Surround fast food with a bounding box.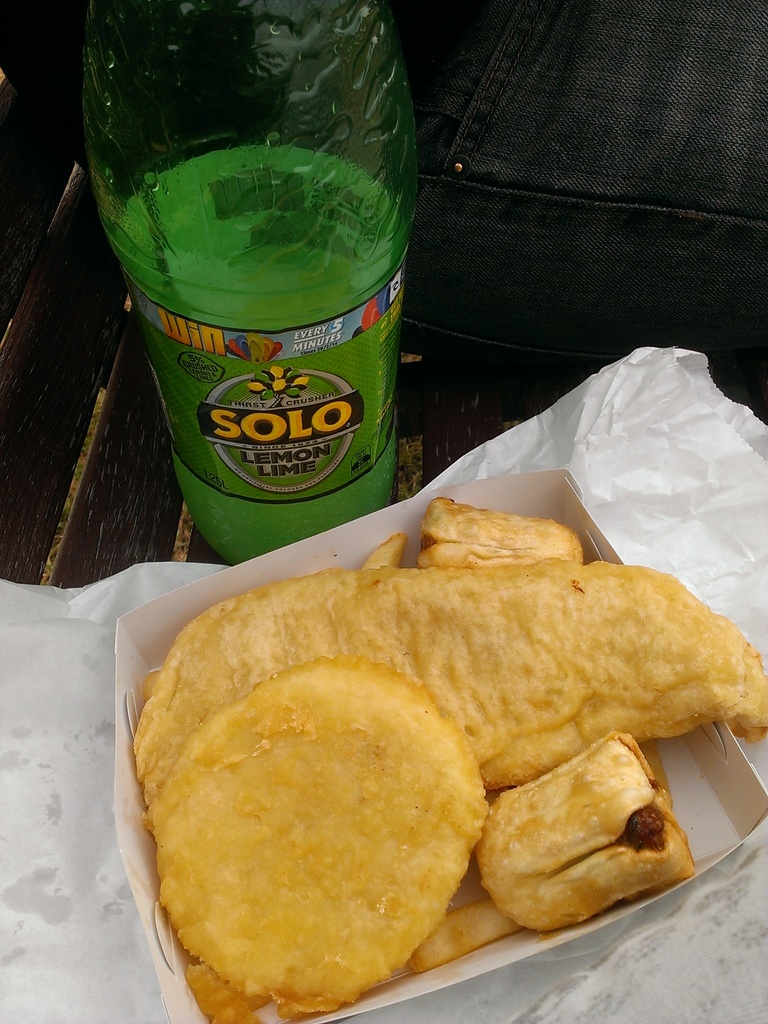
(140,662,484,1023).
